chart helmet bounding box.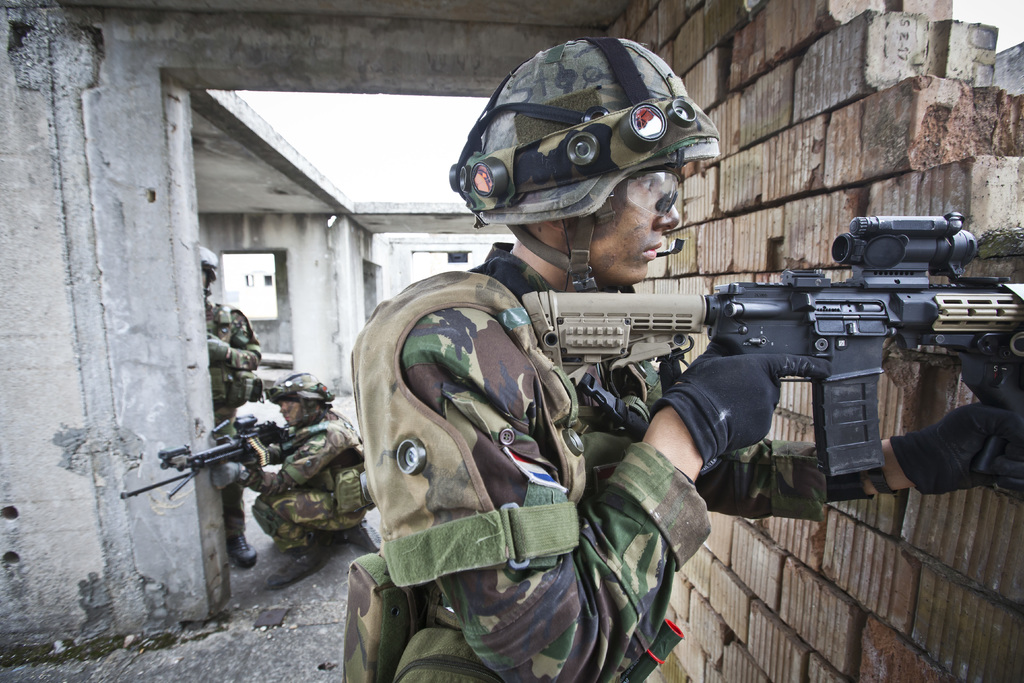
Charted: detection(463, 47, 724, 300).
